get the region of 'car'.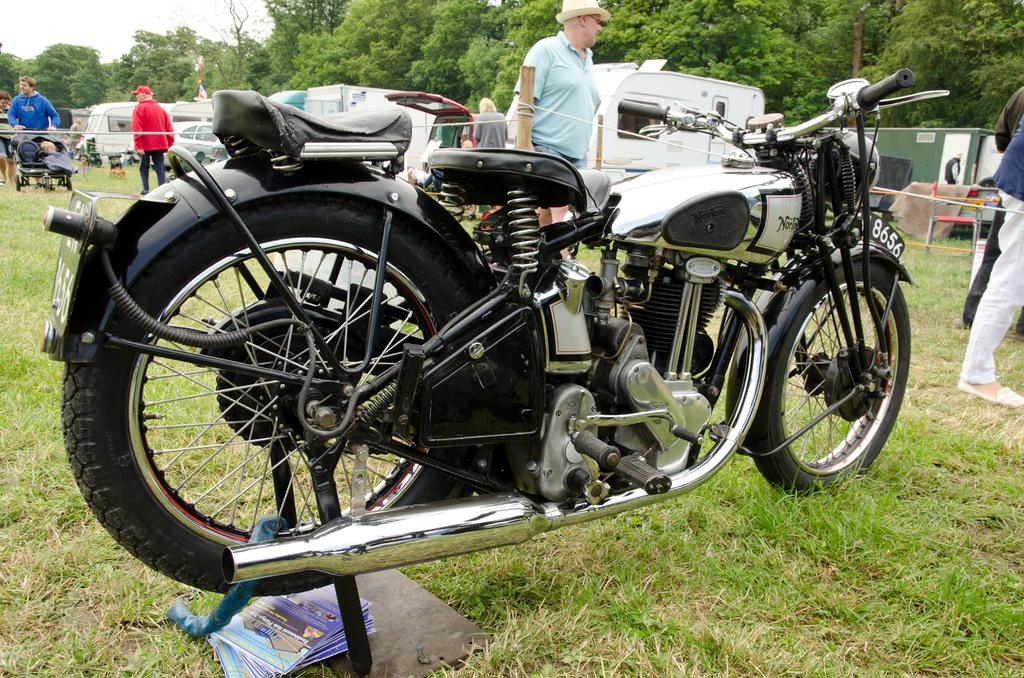
box=[172, 122, 225, 164].
